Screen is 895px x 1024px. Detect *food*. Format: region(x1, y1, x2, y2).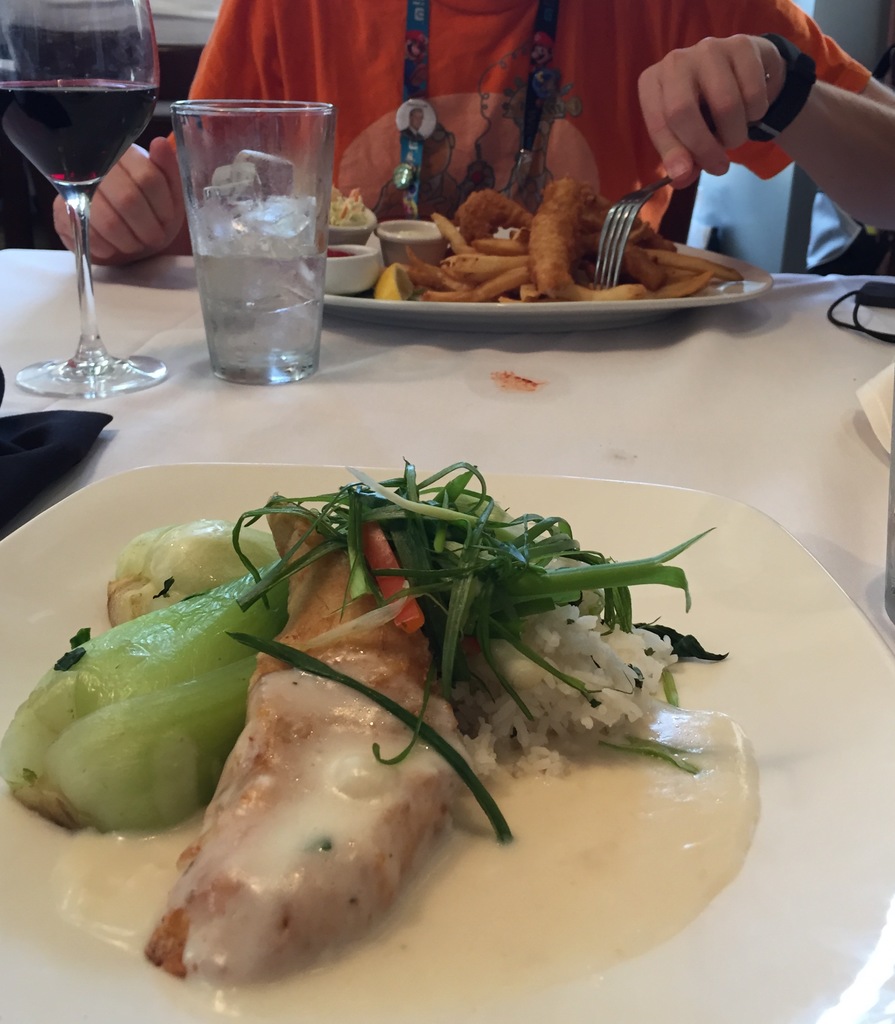
region(60, 451, 722, 996).
